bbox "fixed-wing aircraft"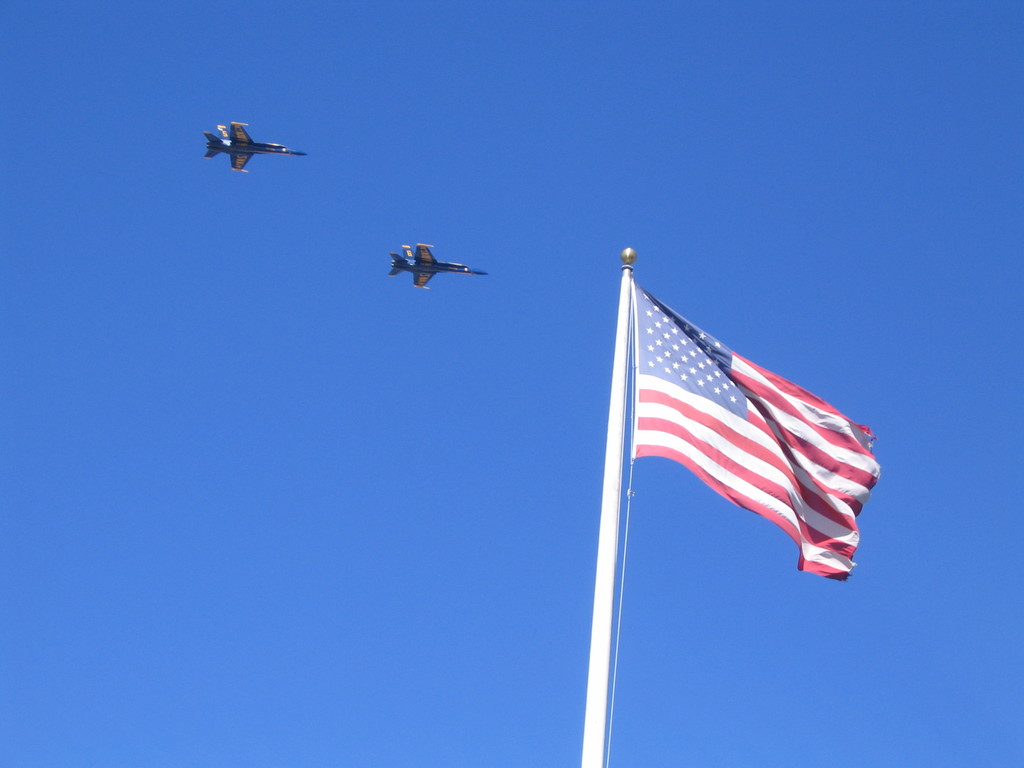
bbox(204, 118, 307, 172)
